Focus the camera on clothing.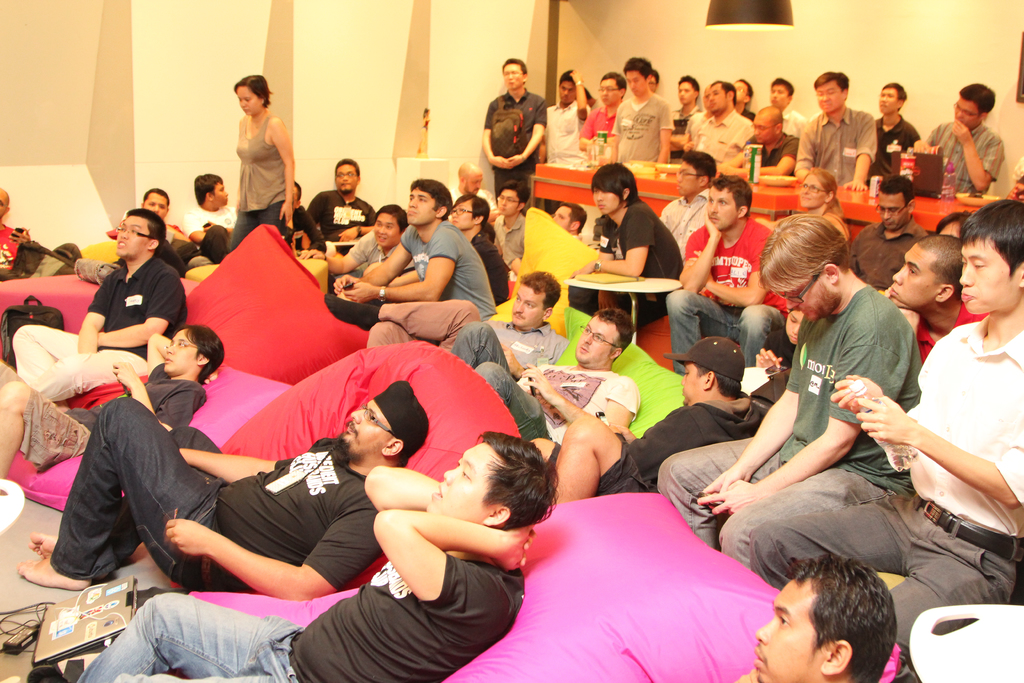
Focus region: <region>493, 211, 525, 264</region>.
